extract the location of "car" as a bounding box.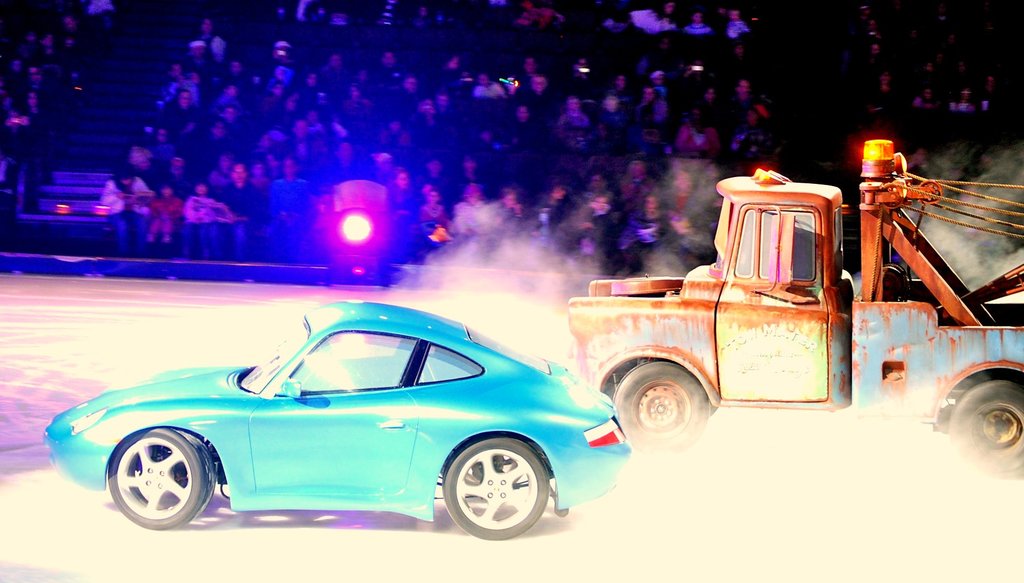
(29,307,643,538).
